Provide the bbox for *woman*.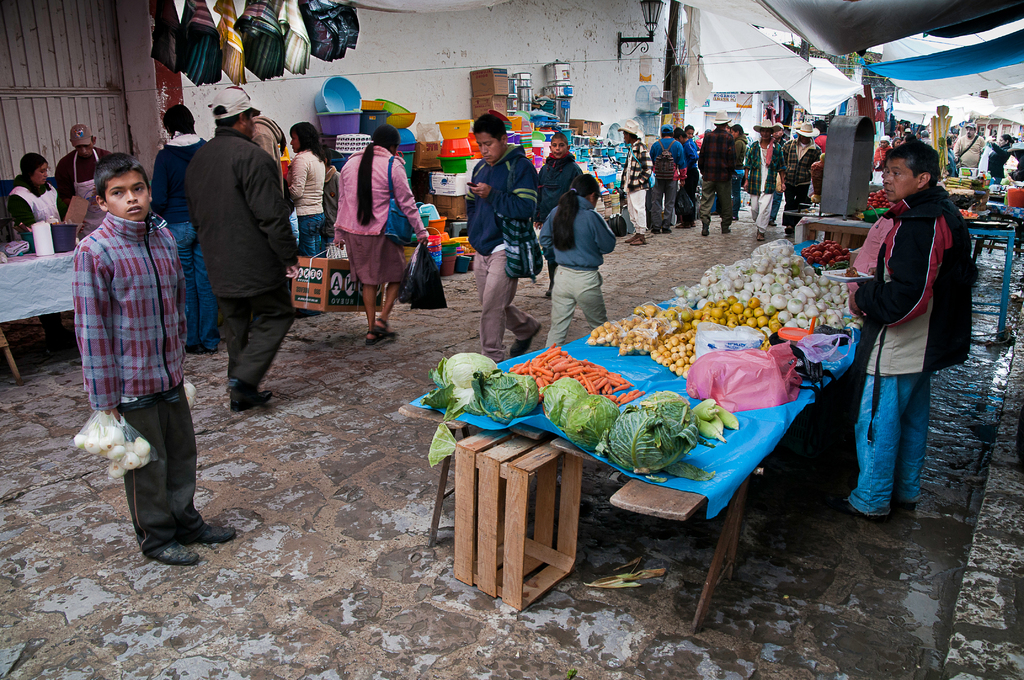
region(5, 152, 60, 247).
